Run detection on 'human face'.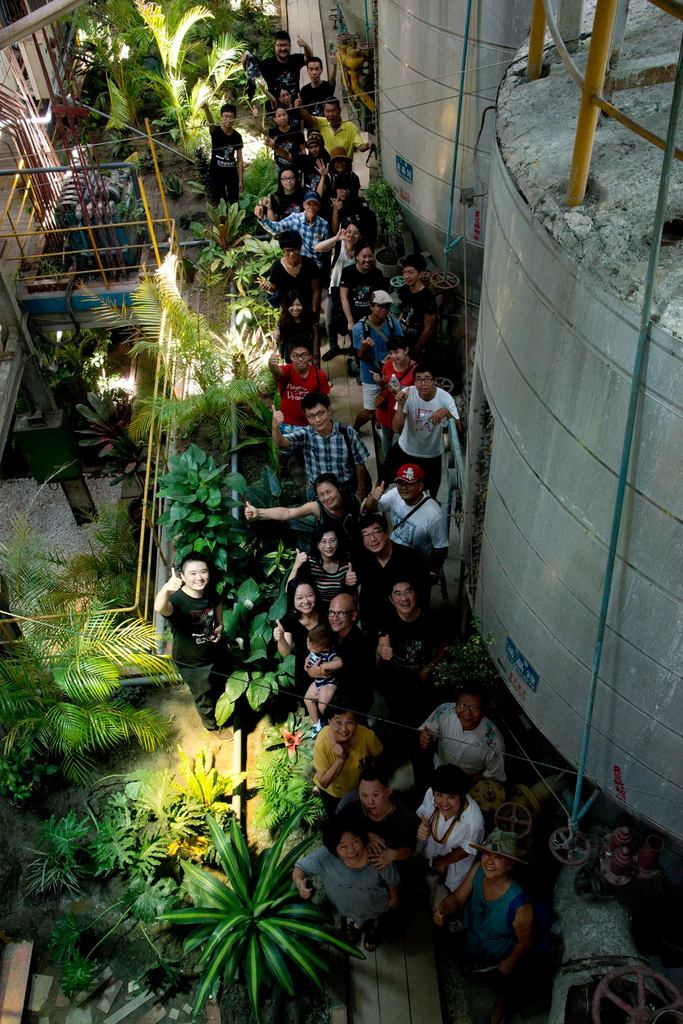
Result: x1=306 y1=200 x2=318 y2=217.
